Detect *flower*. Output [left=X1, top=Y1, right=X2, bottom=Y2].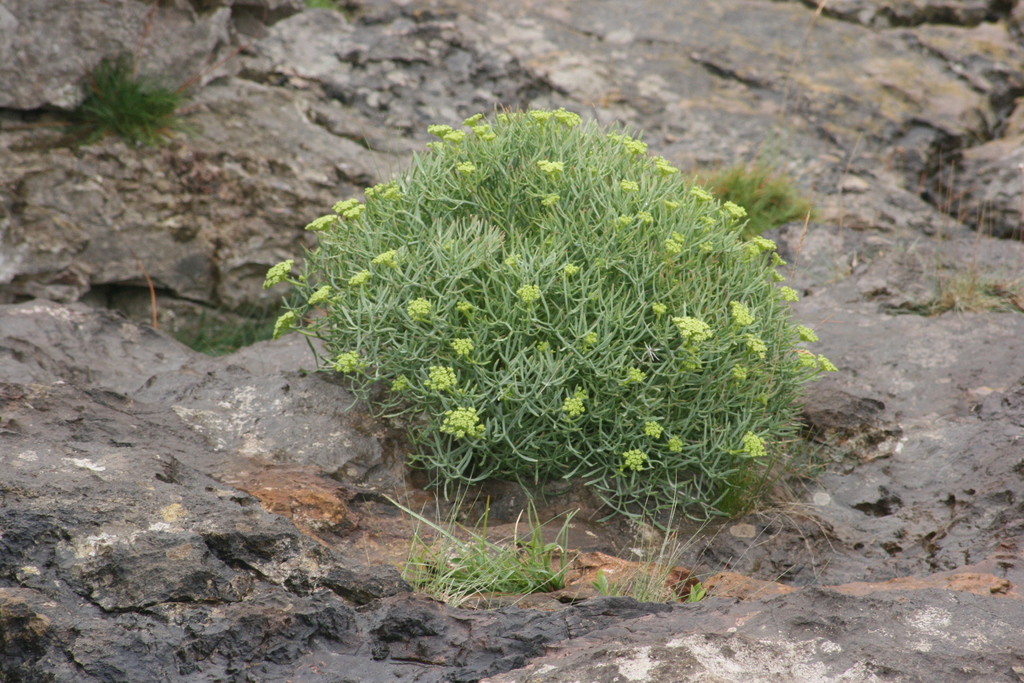
[left=405, top=293, right=430, bottom=318].
